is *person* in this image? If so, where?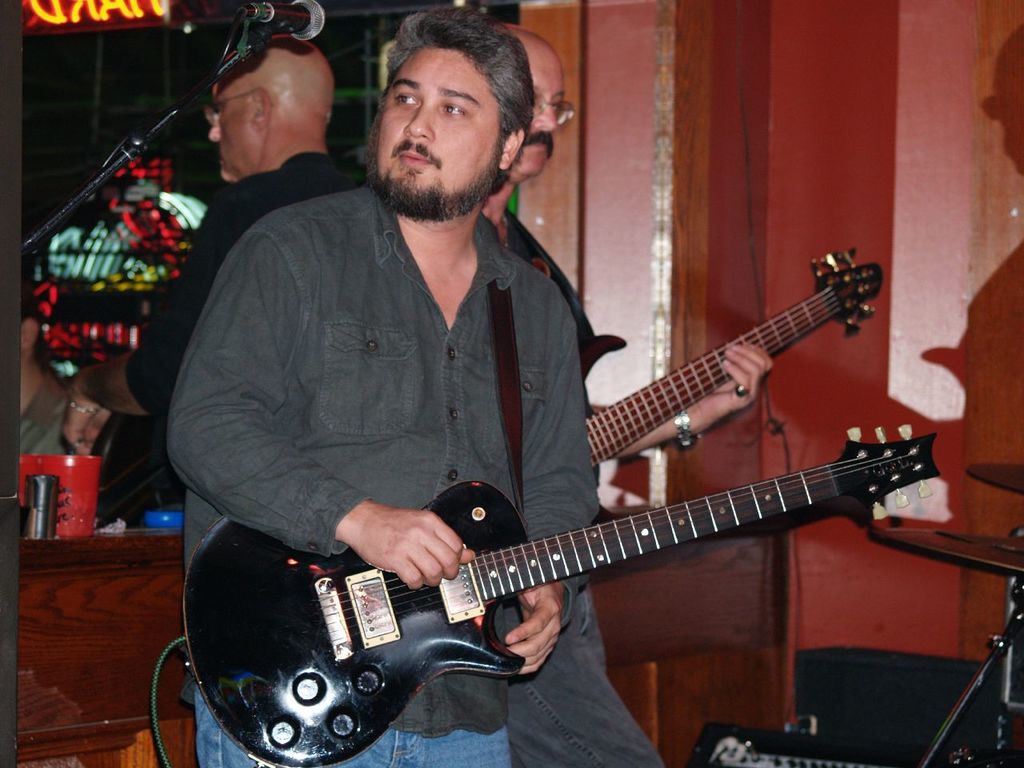
Yes, at box=[506, 8, 770, 766].
